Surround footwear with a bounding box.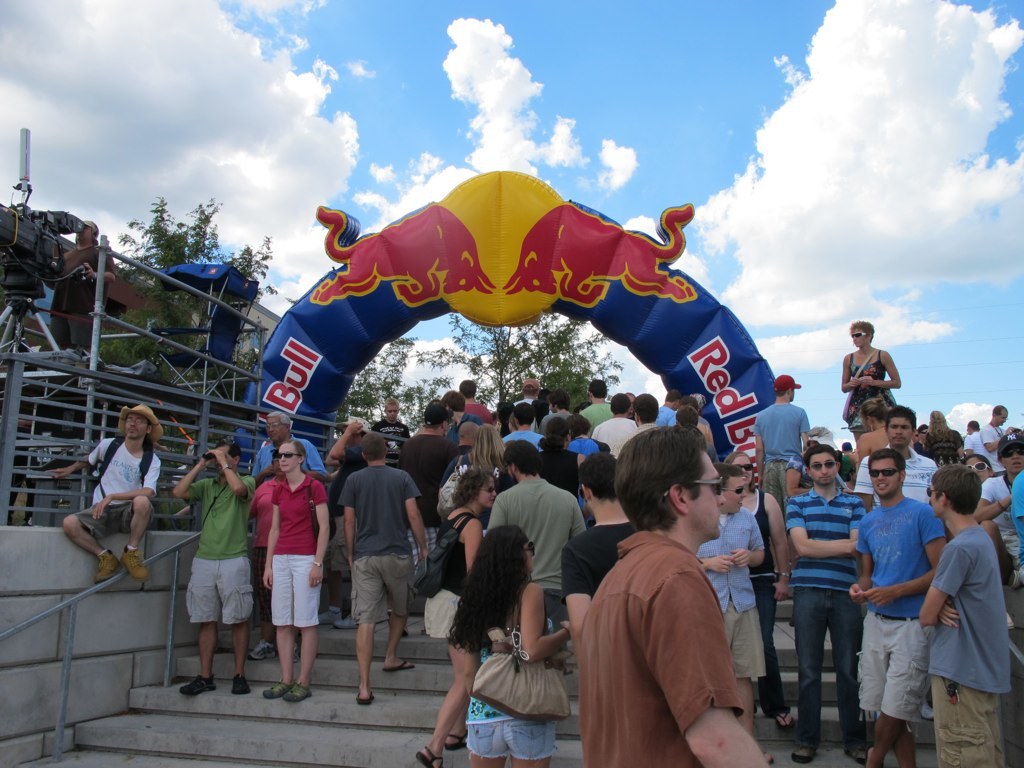
l=415, t=744, r=444, b=767.
